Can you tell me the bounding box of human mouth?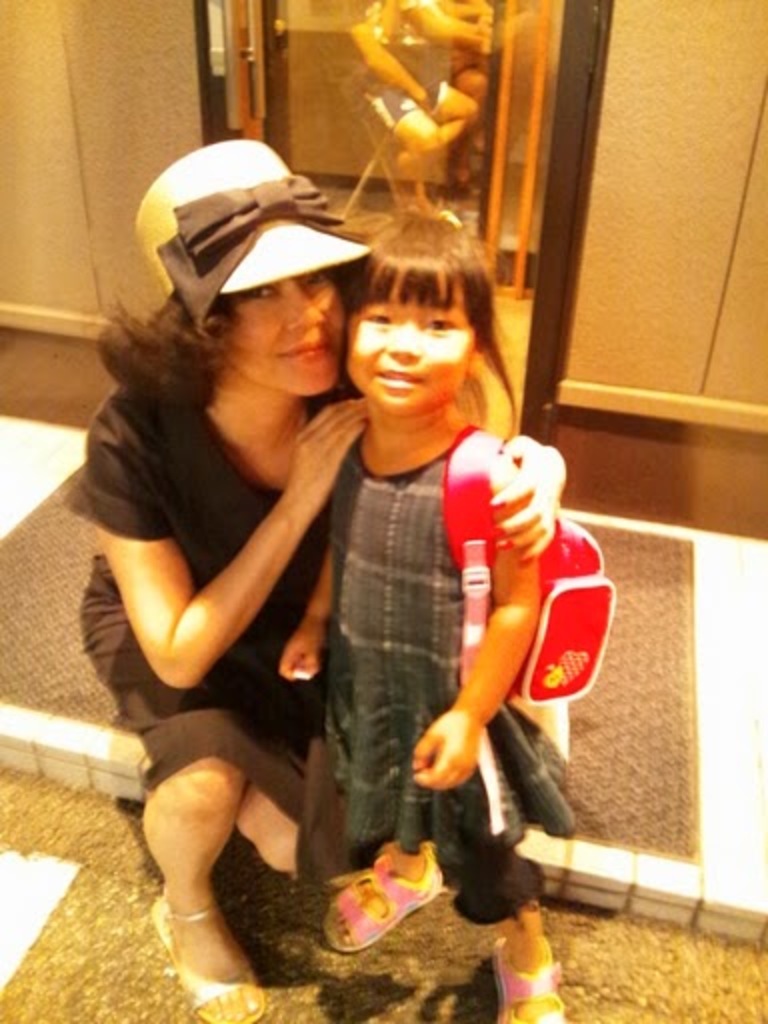
bbox=(284, 338, 332, 358).
